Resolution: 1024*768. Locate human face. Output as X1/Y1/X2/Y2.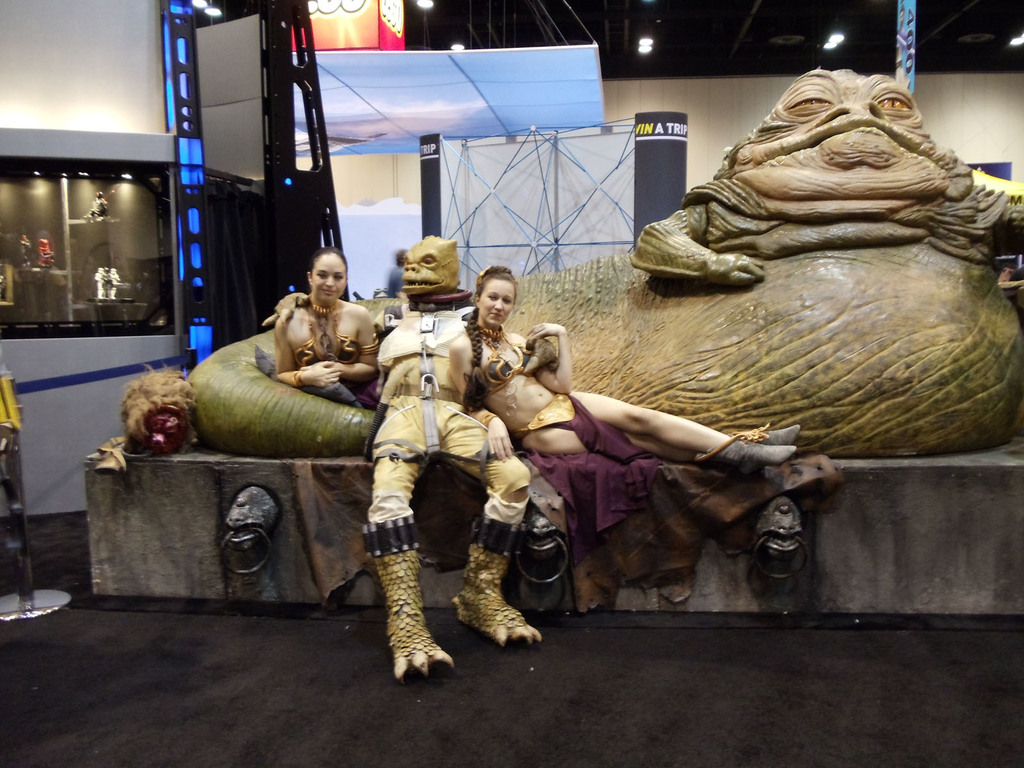
481/281/514/326.
